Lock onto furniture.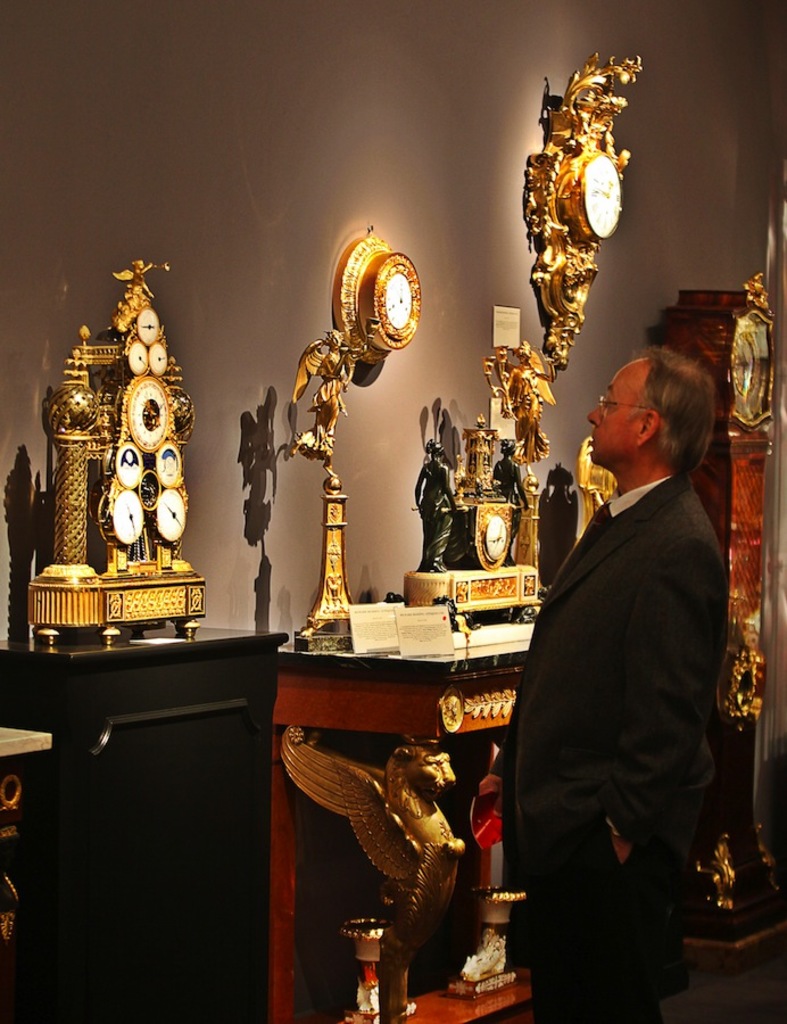
Locked: 0,718,61,759.
